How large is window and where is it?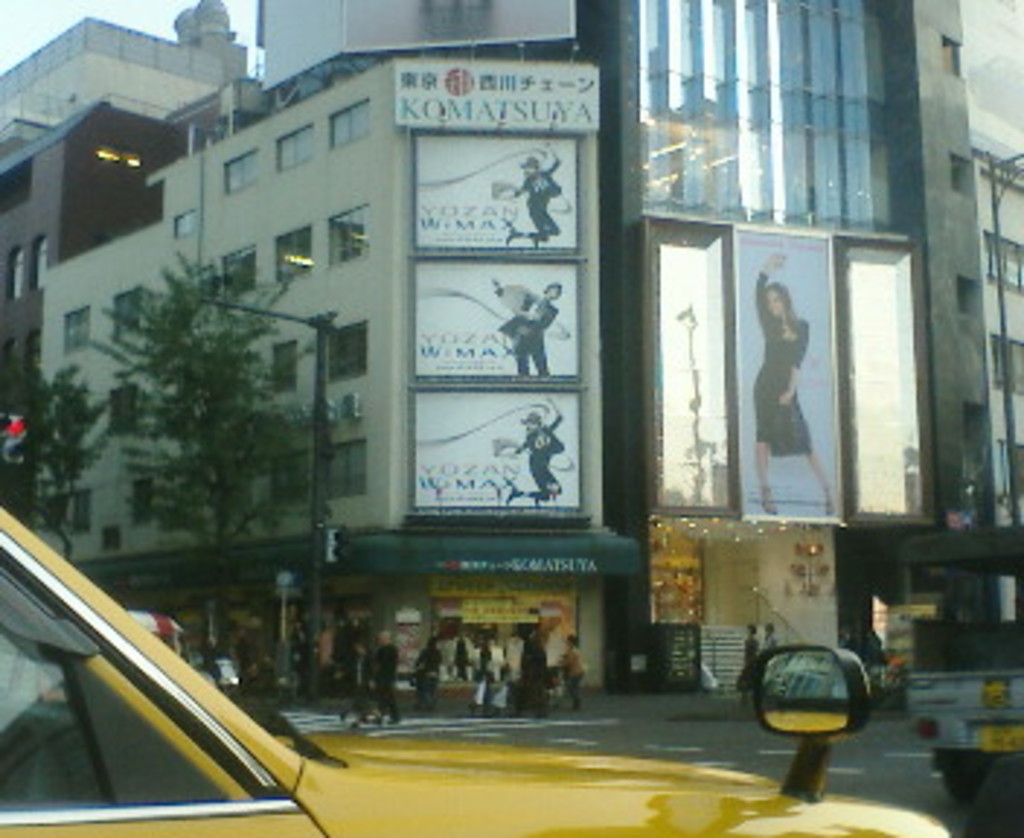
Bounding box: <box>102,527,122,553</box>.
